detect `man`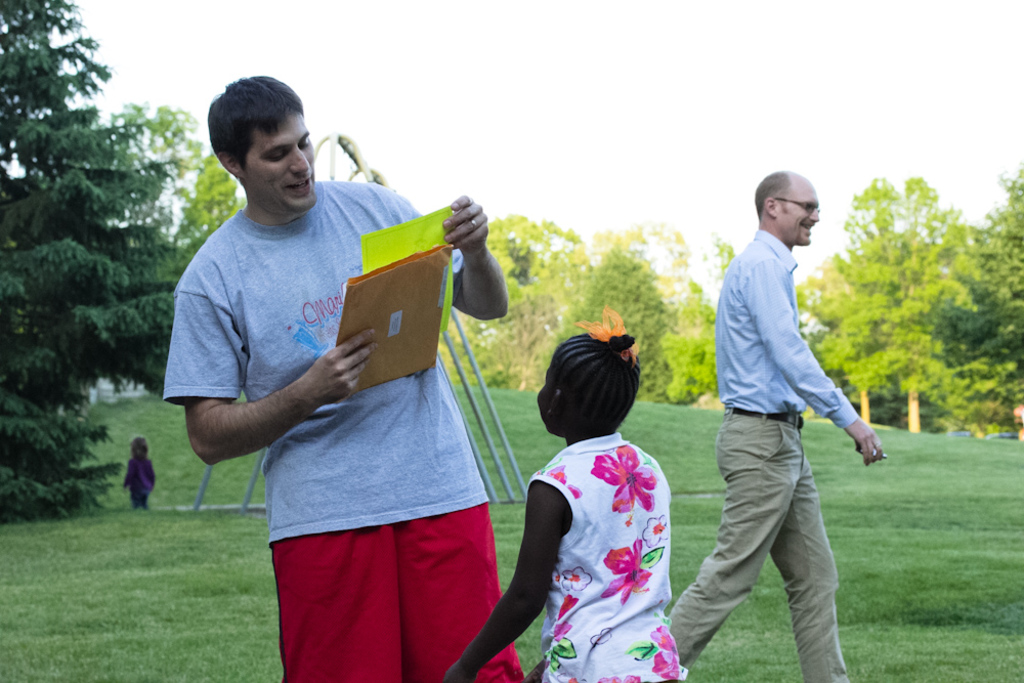
683, 159, 878, 673
